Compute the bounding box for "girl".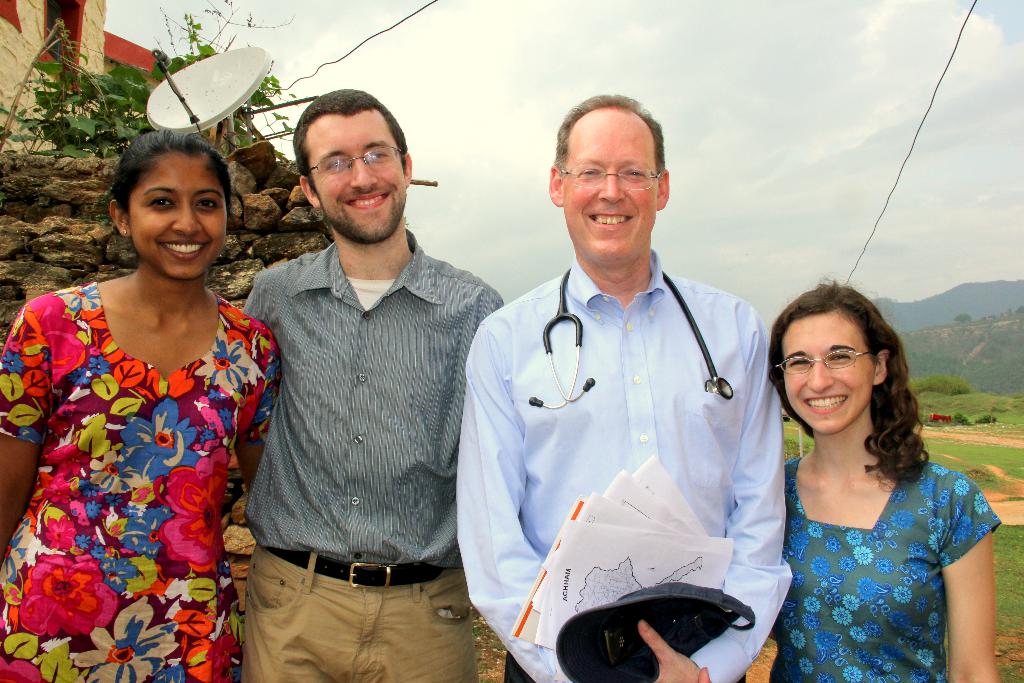
box(766, 270, 1000, 682).
